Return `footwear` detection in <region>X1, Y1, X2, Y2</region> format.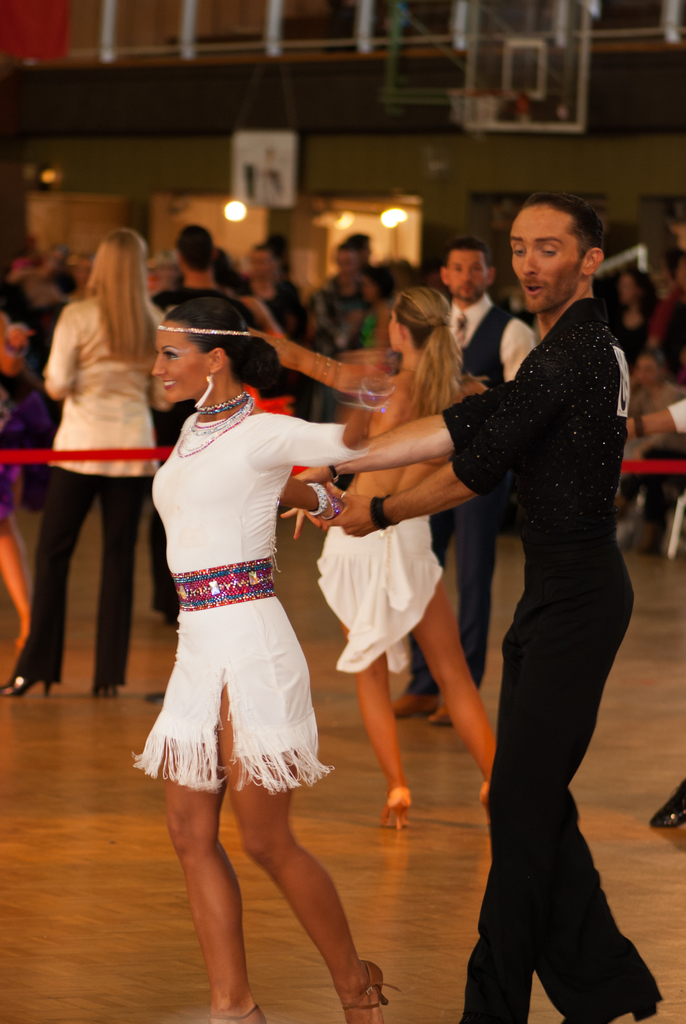
<region>644, 780, 685, 827</region>.
